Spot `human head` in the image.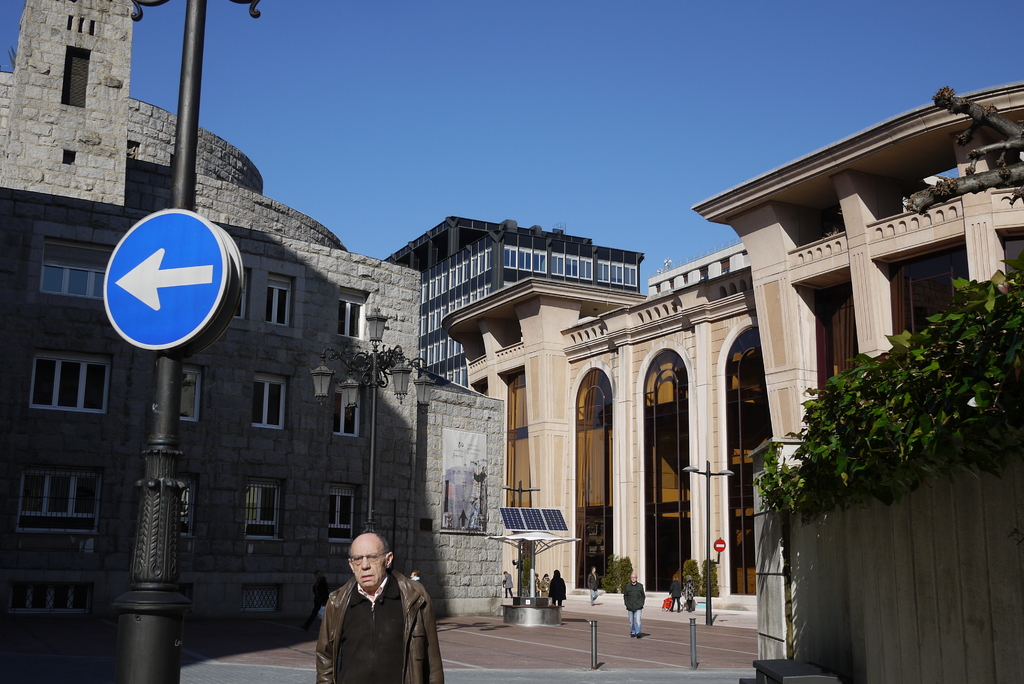
`human head` found at l=541, t=573, r=552, b=585.
